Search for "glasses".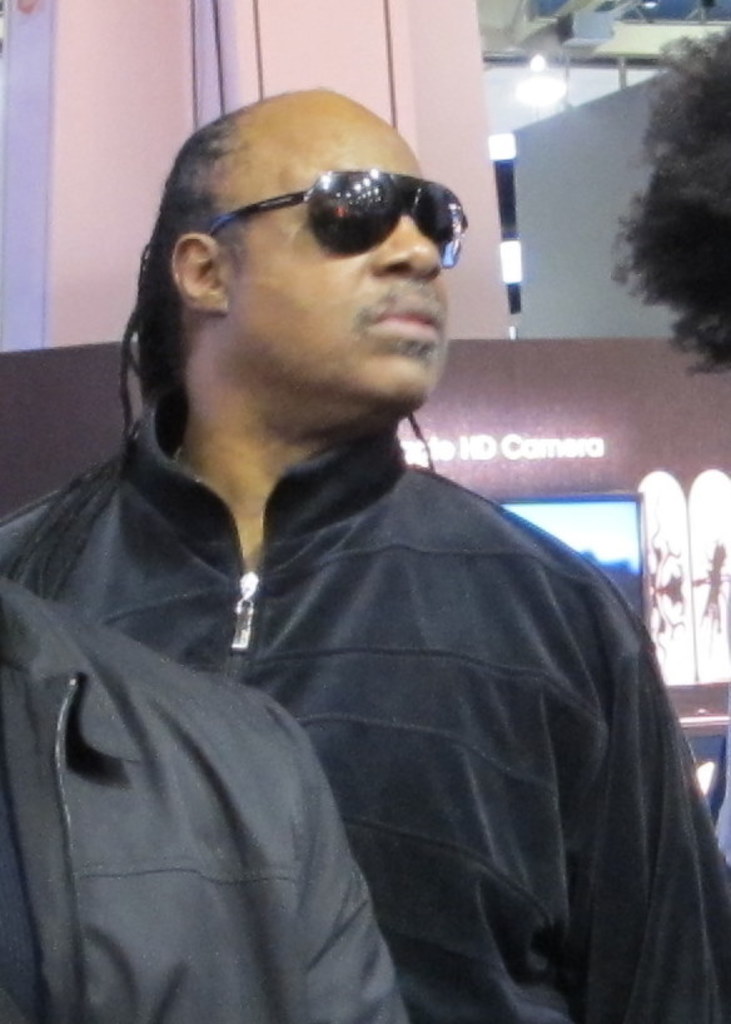
Found at 212,168,472,270.
